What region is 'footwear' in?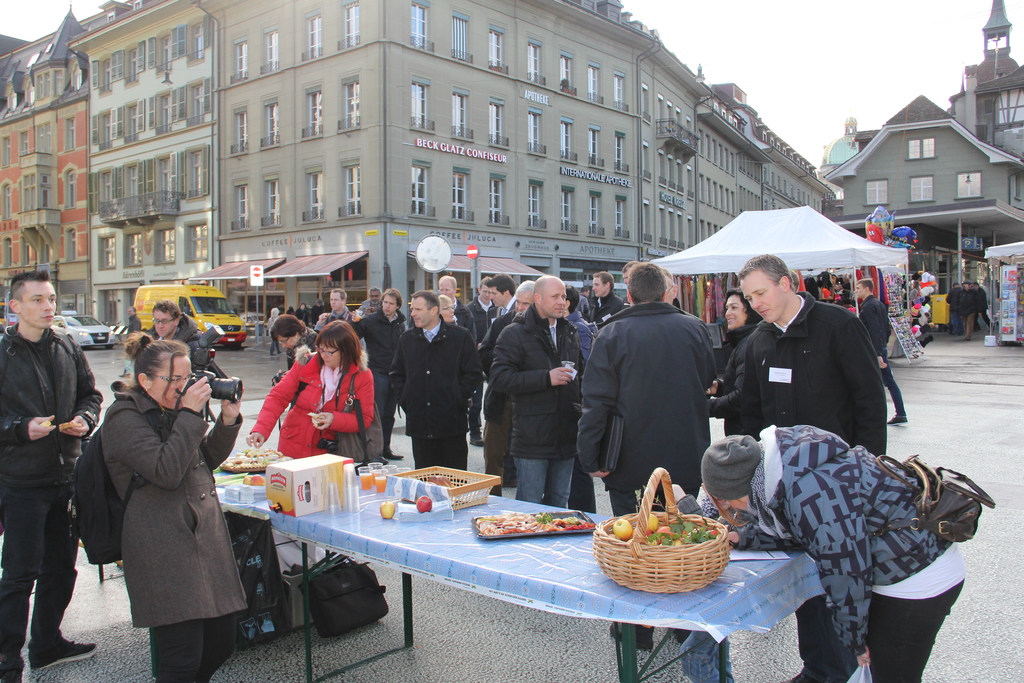
(left=655, top=624, right=692, bottom=646).
